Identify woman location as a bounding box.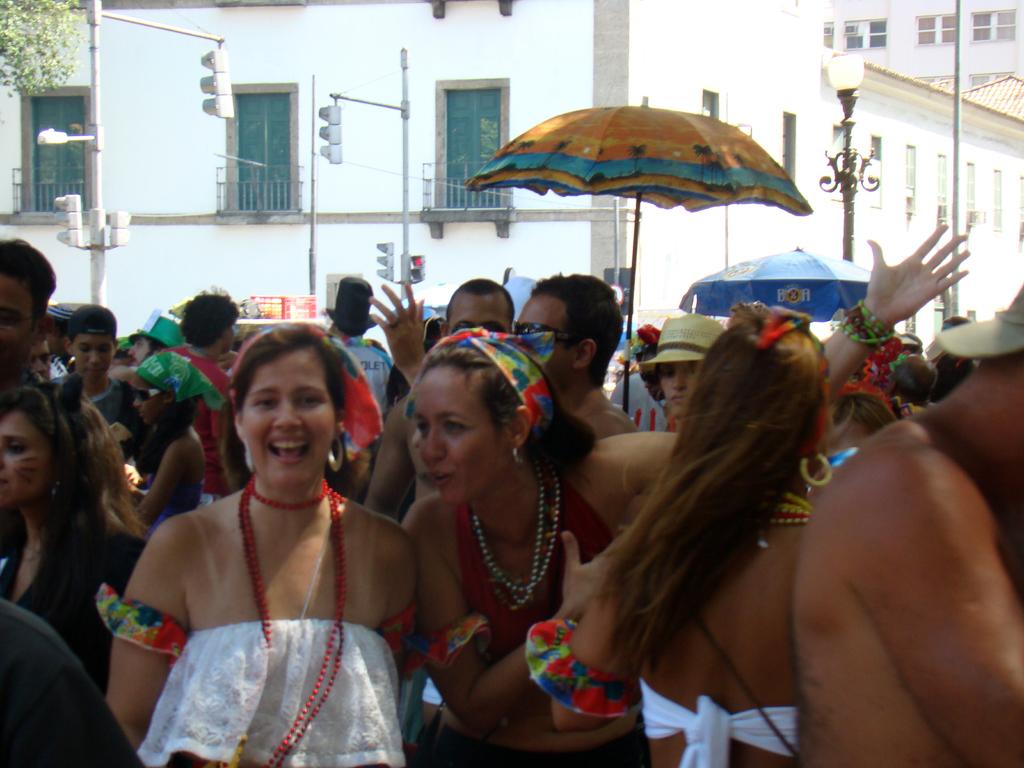
[left=110, top=309, right=413, bottom=767].
